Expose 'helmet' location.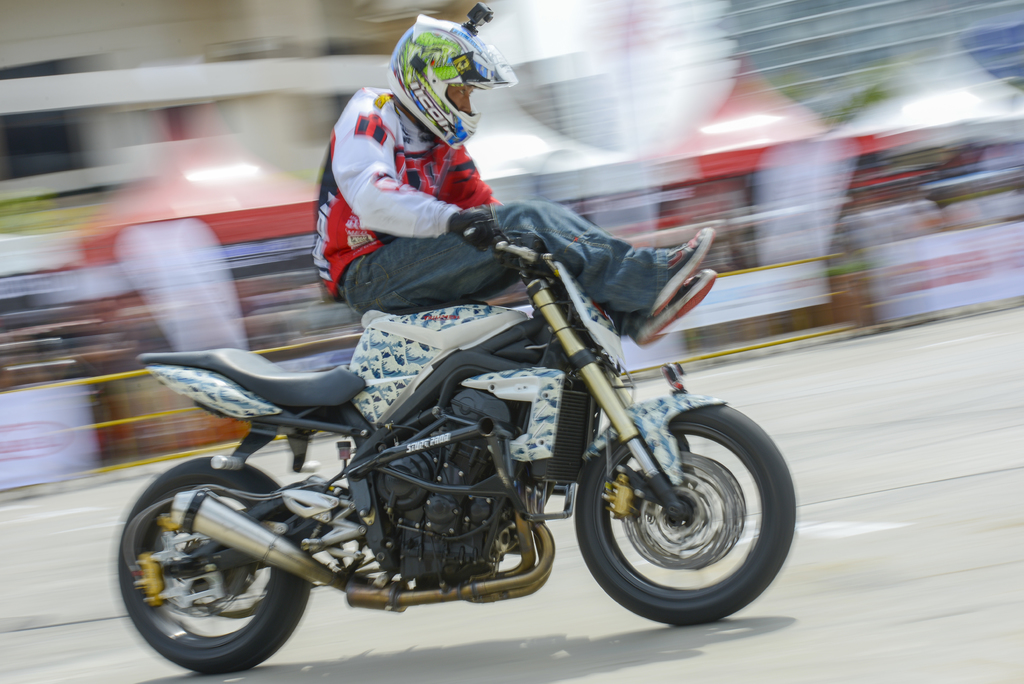
Exposed at [385, 23, 511, 146].
